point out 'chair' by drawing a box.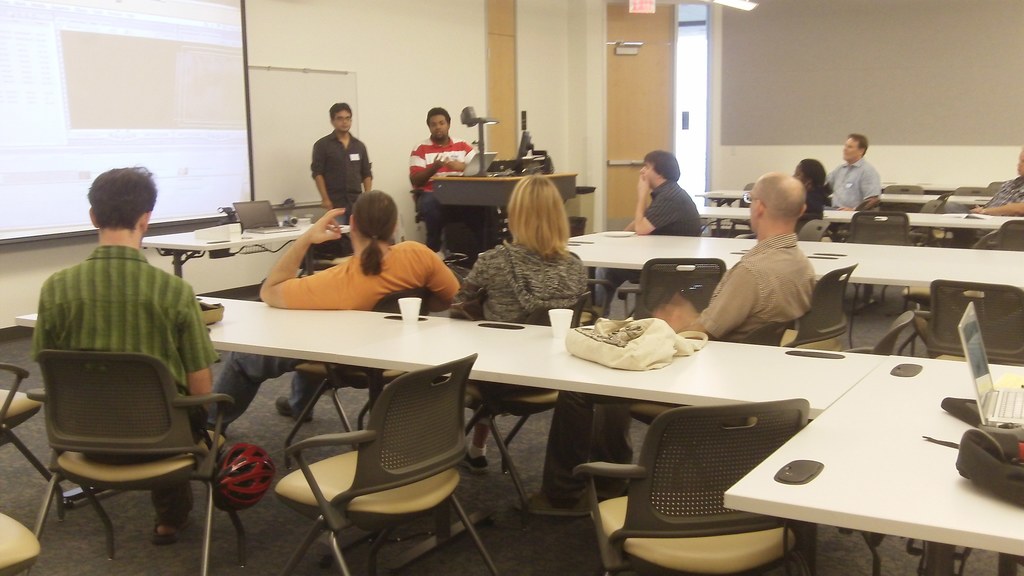
x1=576 y1=396 x2=807 y2=575.
